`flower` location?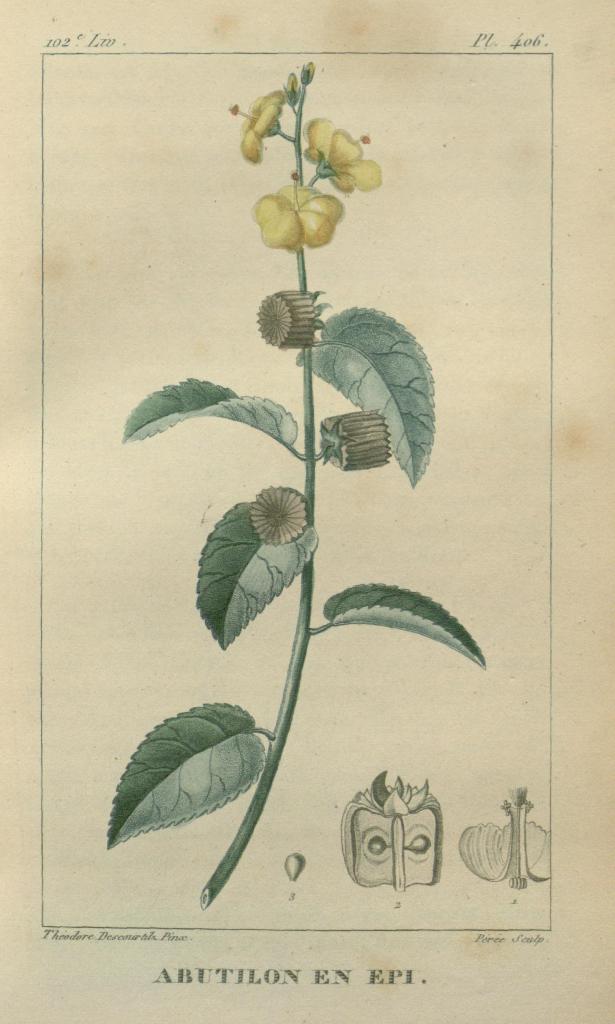
x1=321, y1=410, x2=390, y2=472
